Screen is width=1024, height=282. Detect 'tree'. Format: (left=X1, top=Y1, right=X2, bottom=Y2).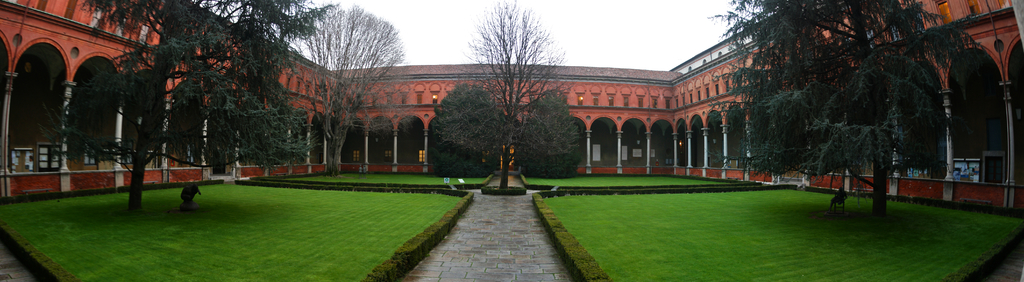
(left=723, top=17, right=982, bottom=204).
